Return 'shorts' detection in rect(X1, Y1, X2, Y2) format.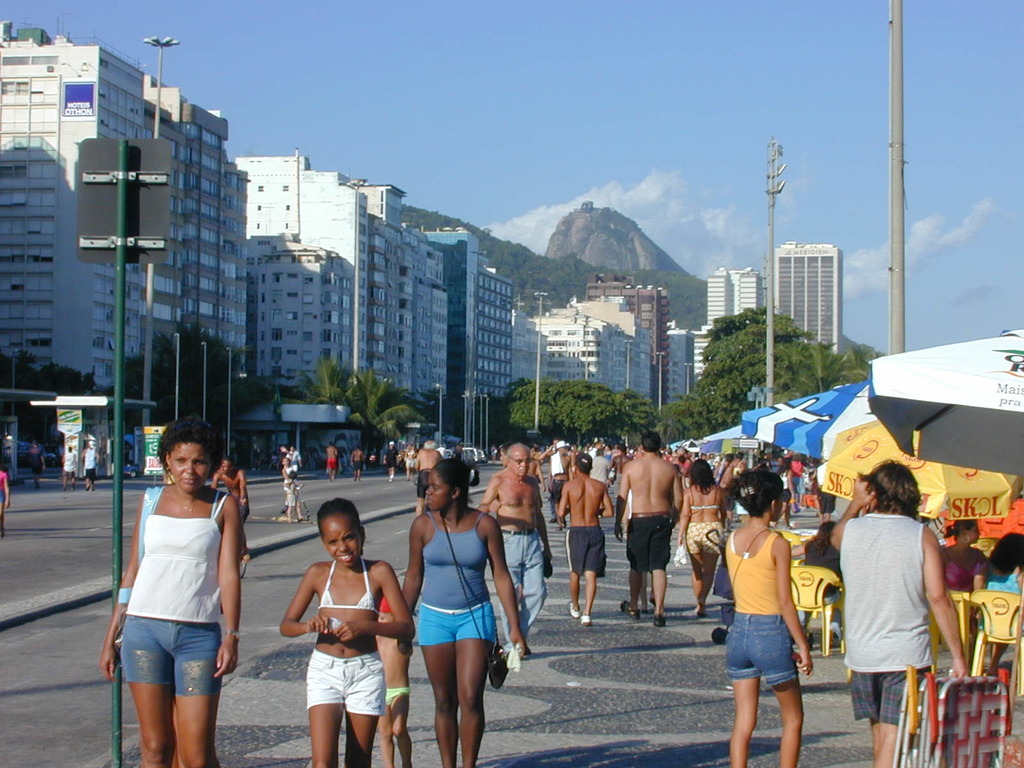
rect(117, 630, 228, 703).
